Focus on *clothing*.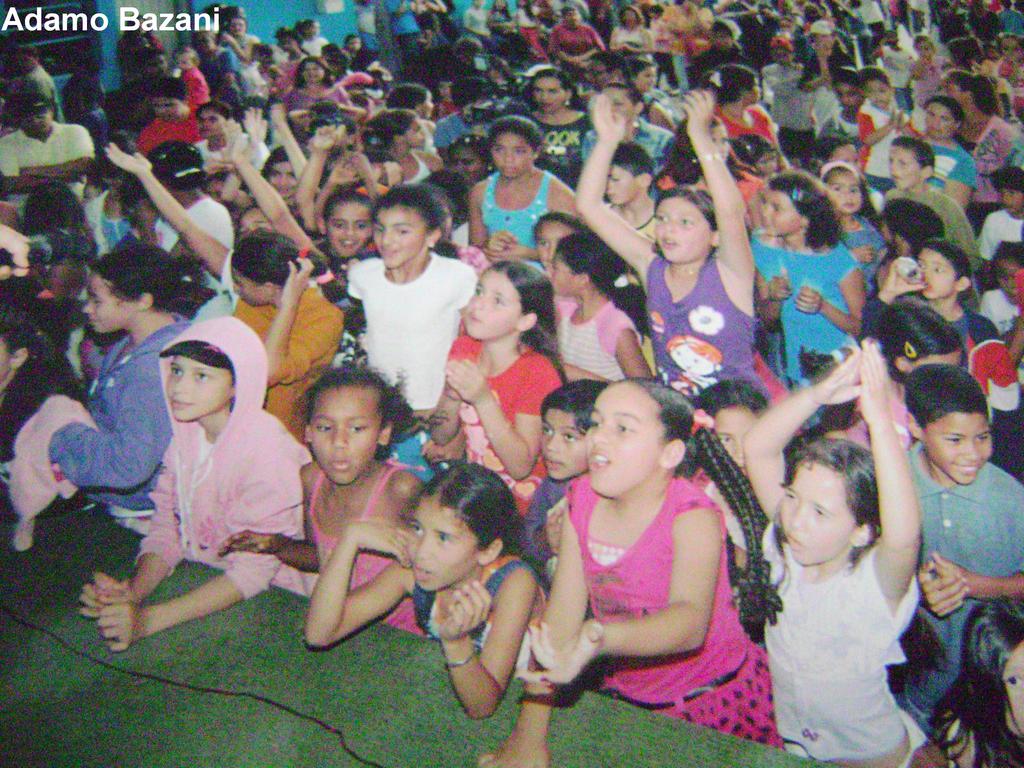
Focused at <box>154,196,237,303</box>.
